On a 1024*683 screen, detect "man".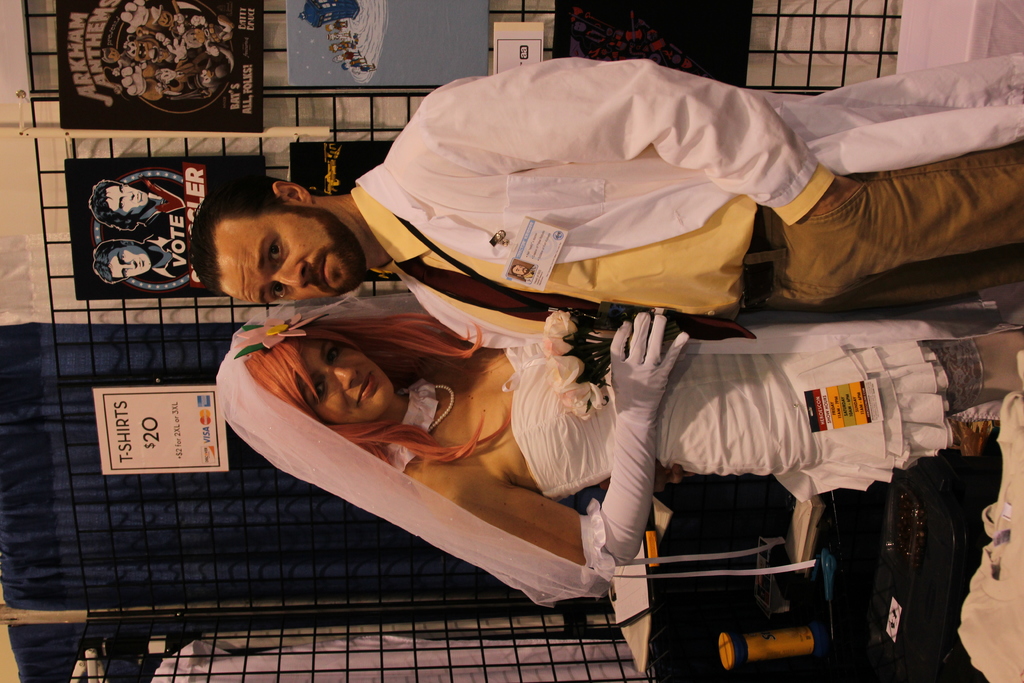
{"x1": 95, "y1": 208, "x2": 182, "y2": 281}.
